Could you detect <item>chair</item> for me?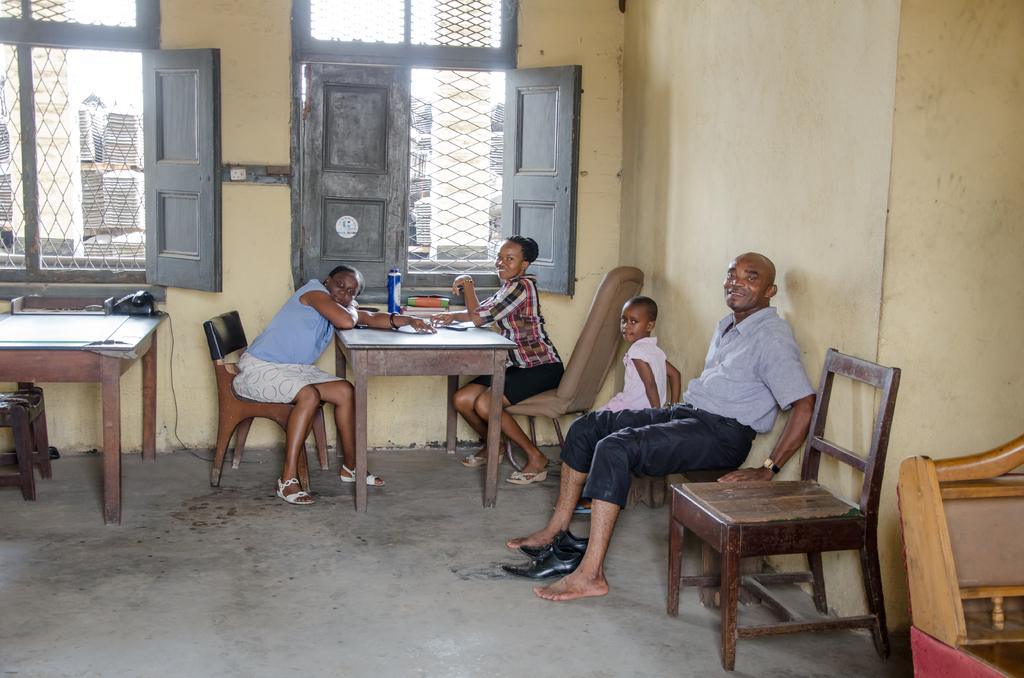
Detection result: [x1=504, y1=262, x2=649, y2=477].
